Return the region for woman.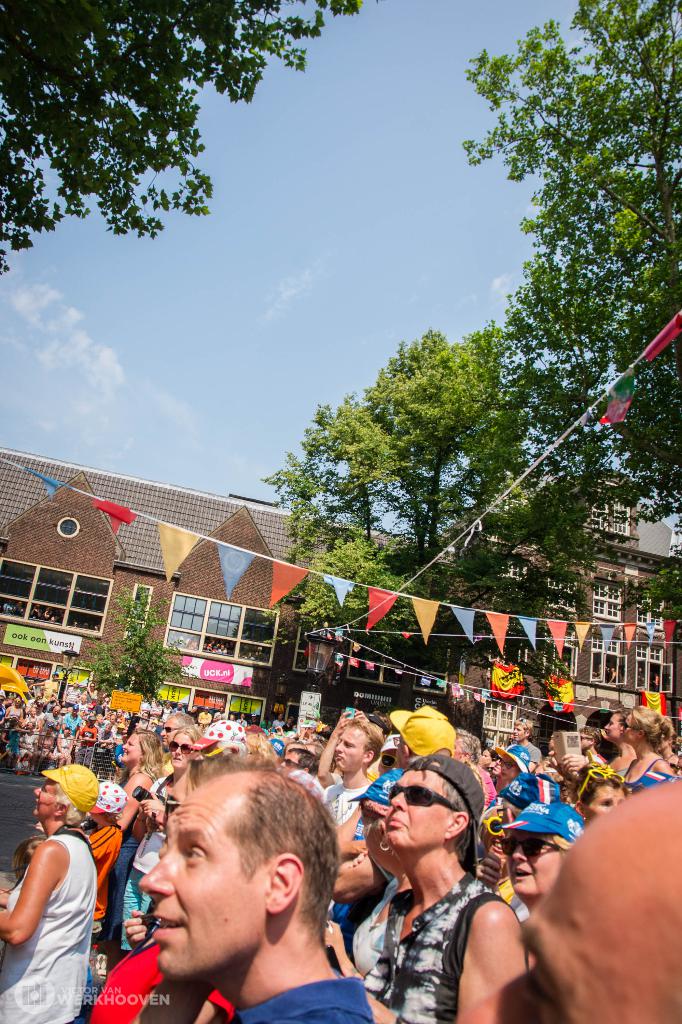
Rect(0, 763, 88, 1023).
